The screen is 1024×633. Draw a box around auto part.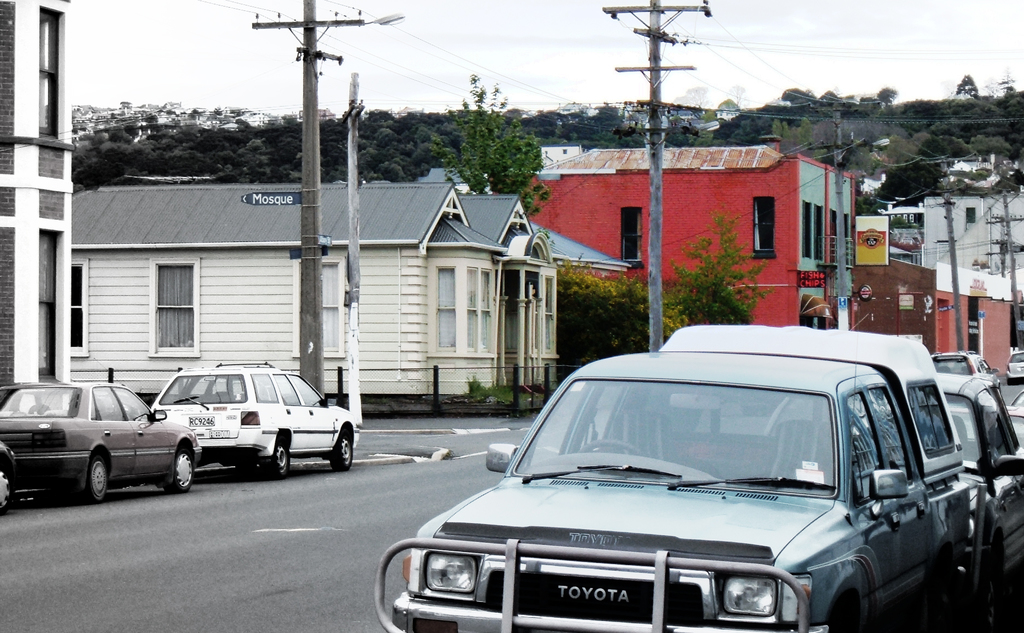
Rect(938, 495, 975, 607).
